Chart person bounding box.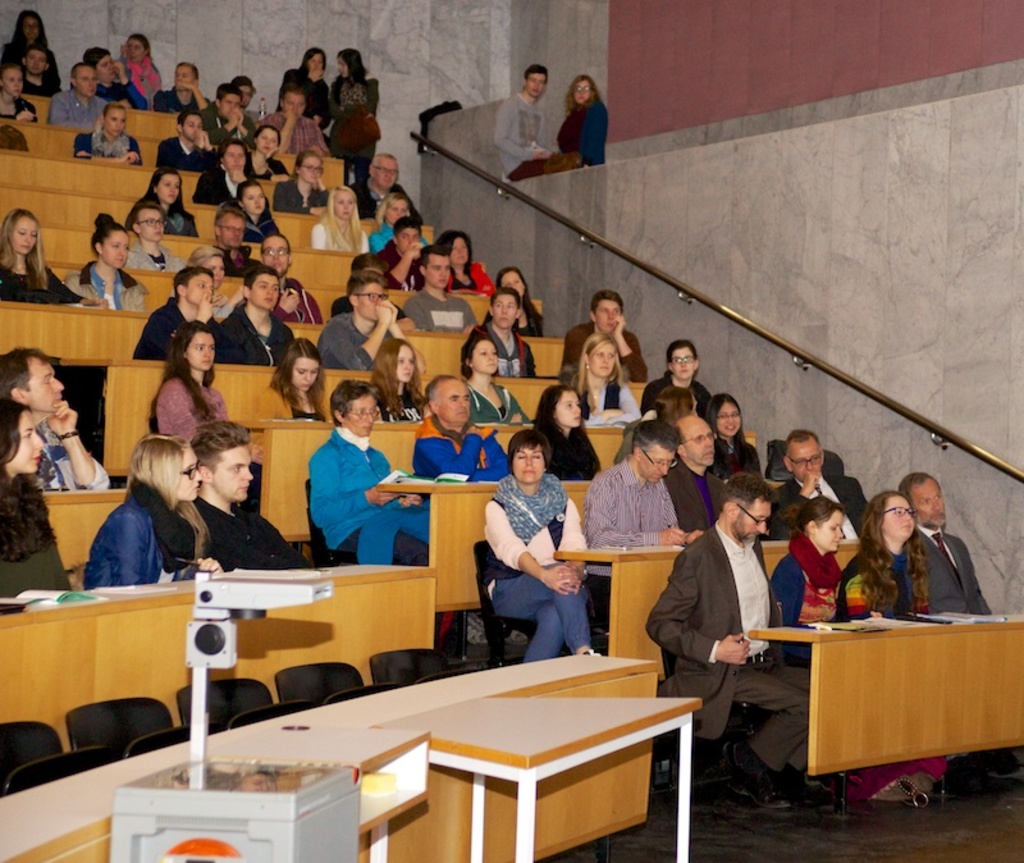
Charted: box=[580, 412, 713, 608].
